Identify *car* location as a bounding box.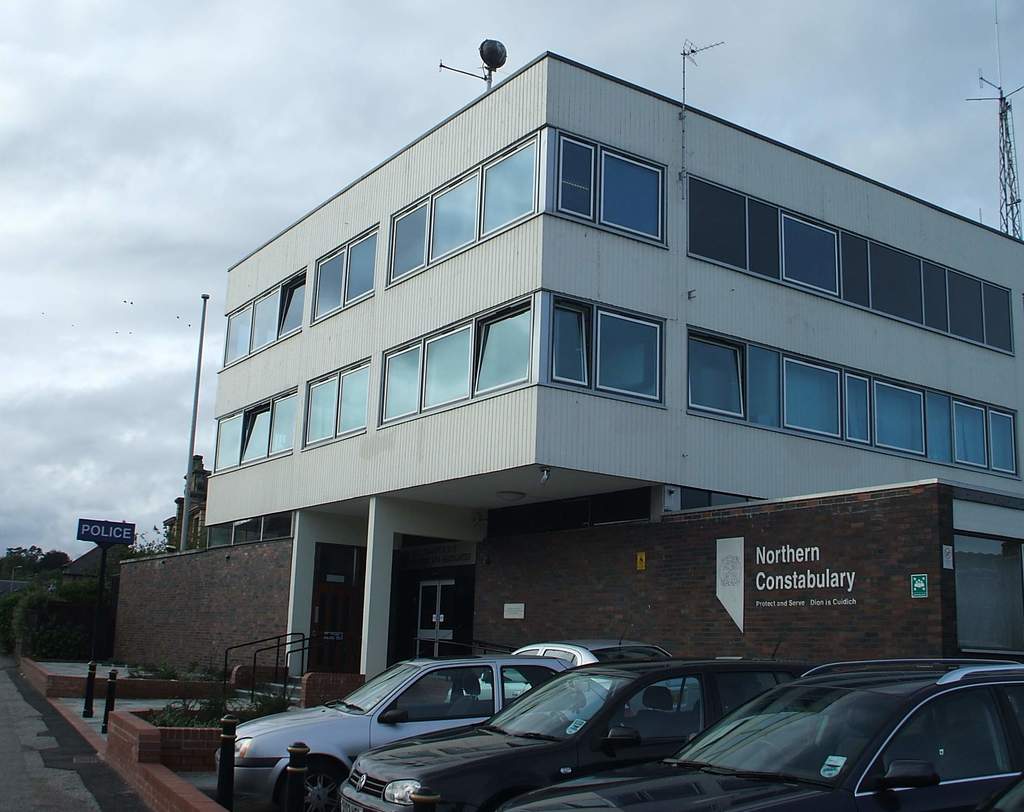
rect(340, 659, 802, 811).
